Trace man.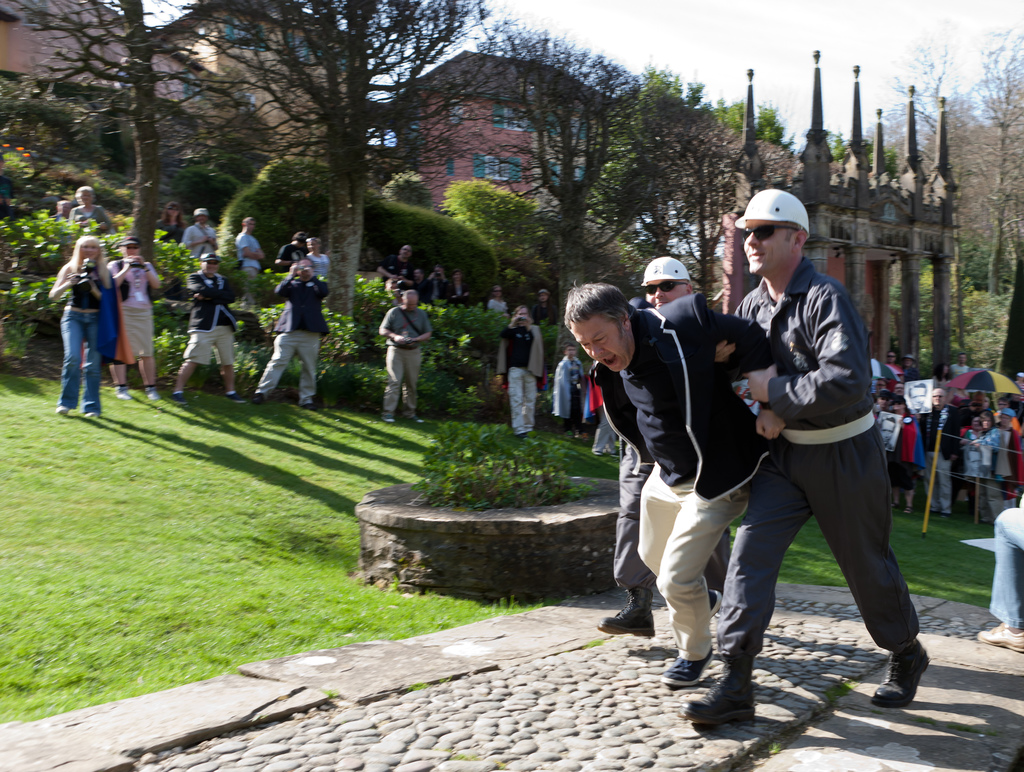
Traced to left=253, top=255, right=331, bottom=408.
